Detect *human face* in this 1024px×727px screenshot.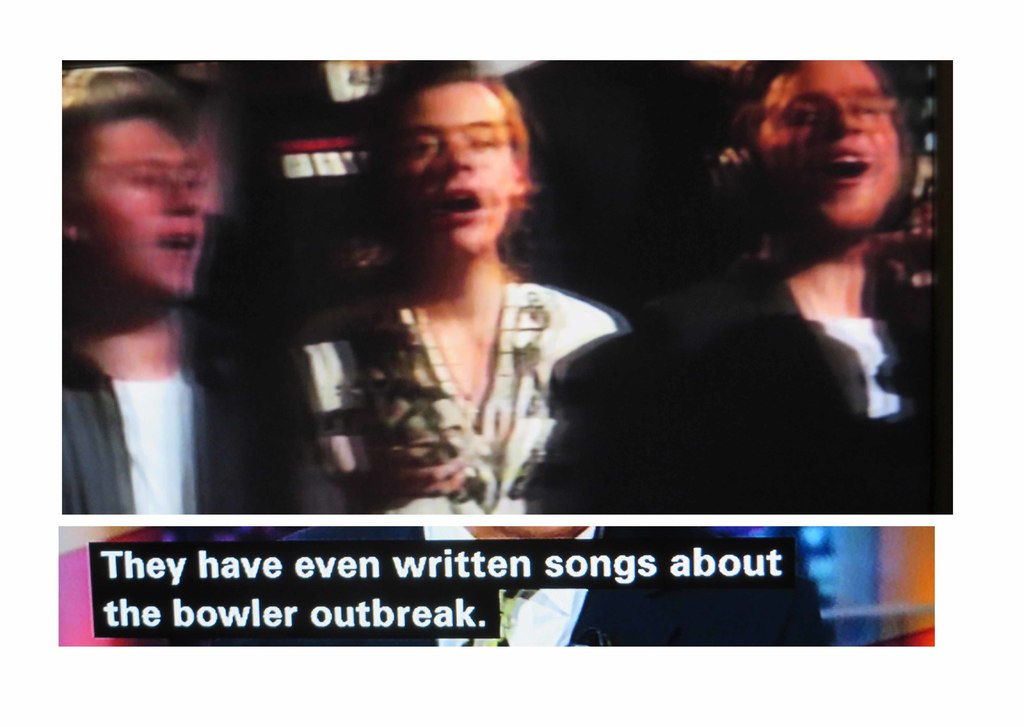
Detection: (left=760, top=55, right=904, bottom=230).
